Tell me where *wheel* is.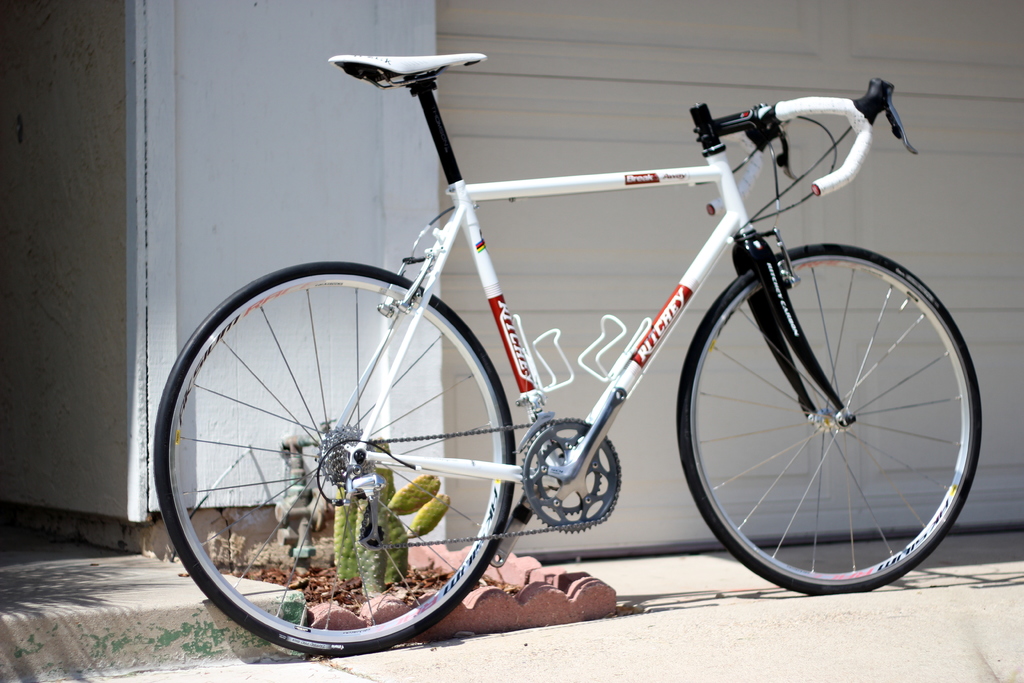
*wheel* is at [675,241,982,600].
